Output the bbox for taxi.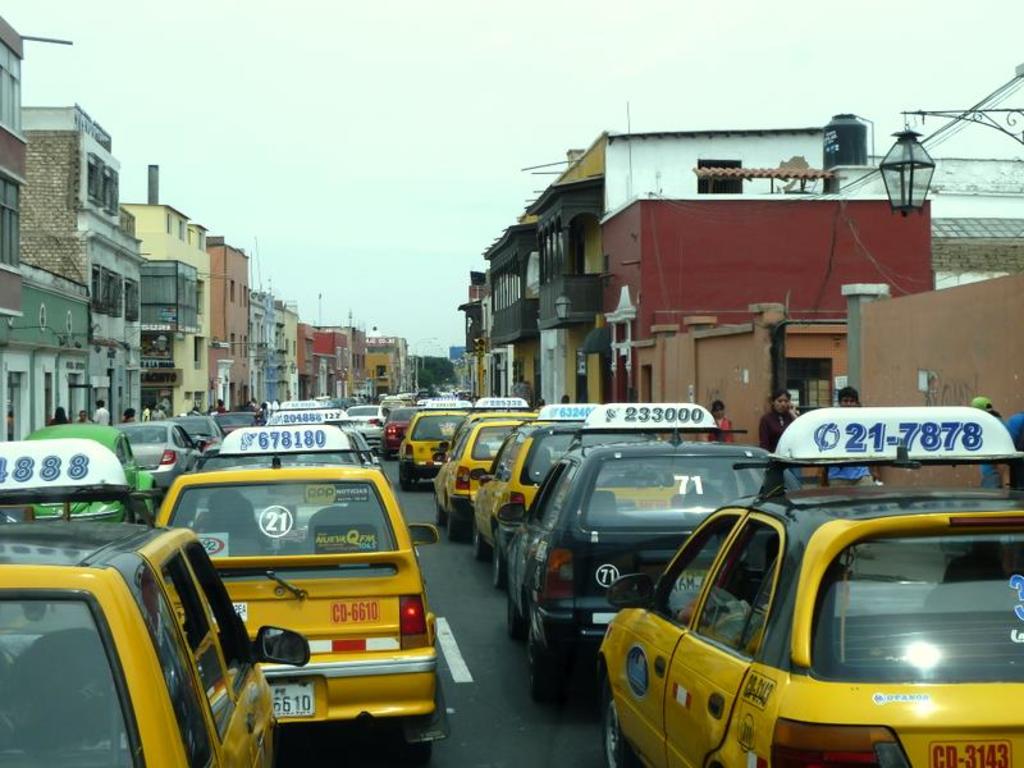
{"left": 399, "top": 393, "right": 475, "bottom": 485}.
